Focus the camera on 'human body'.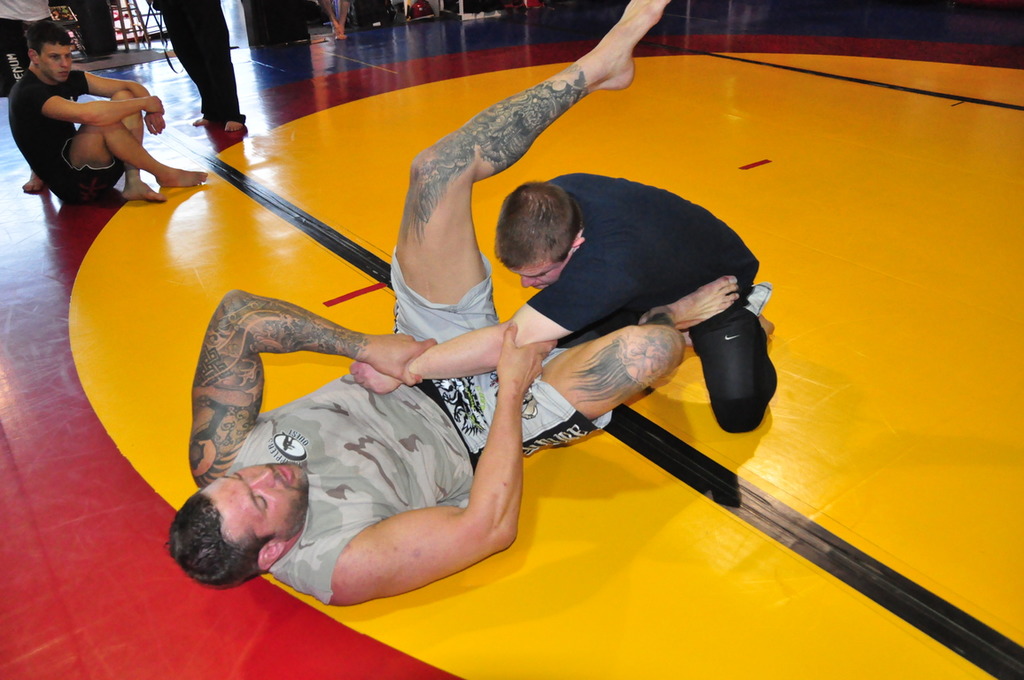
Focus region: box(345, 171, 777, 433).
